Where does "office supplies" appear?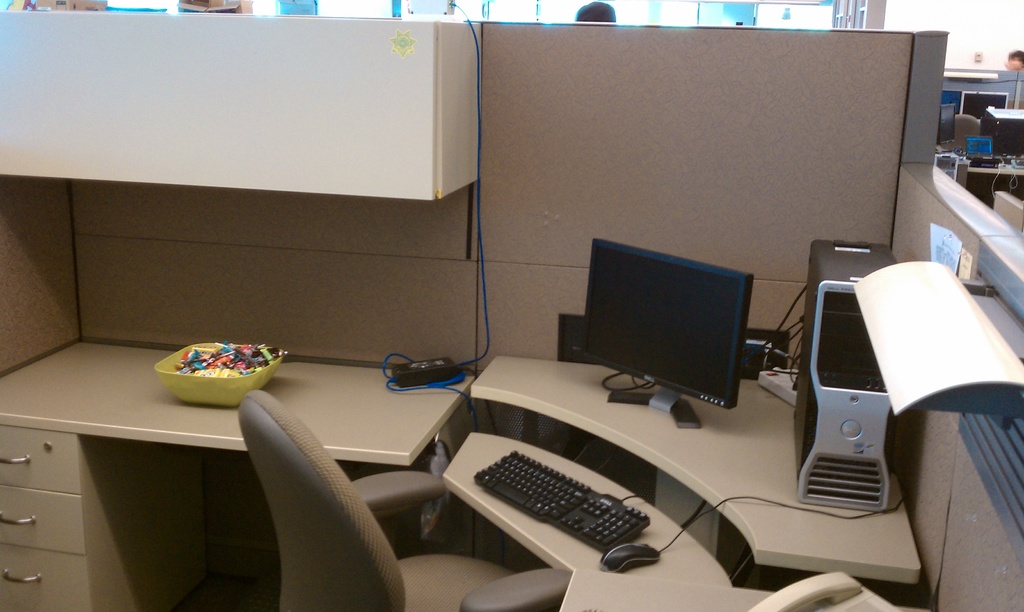
Appears at [left=958, top=136, right=1001, bottom=170].
